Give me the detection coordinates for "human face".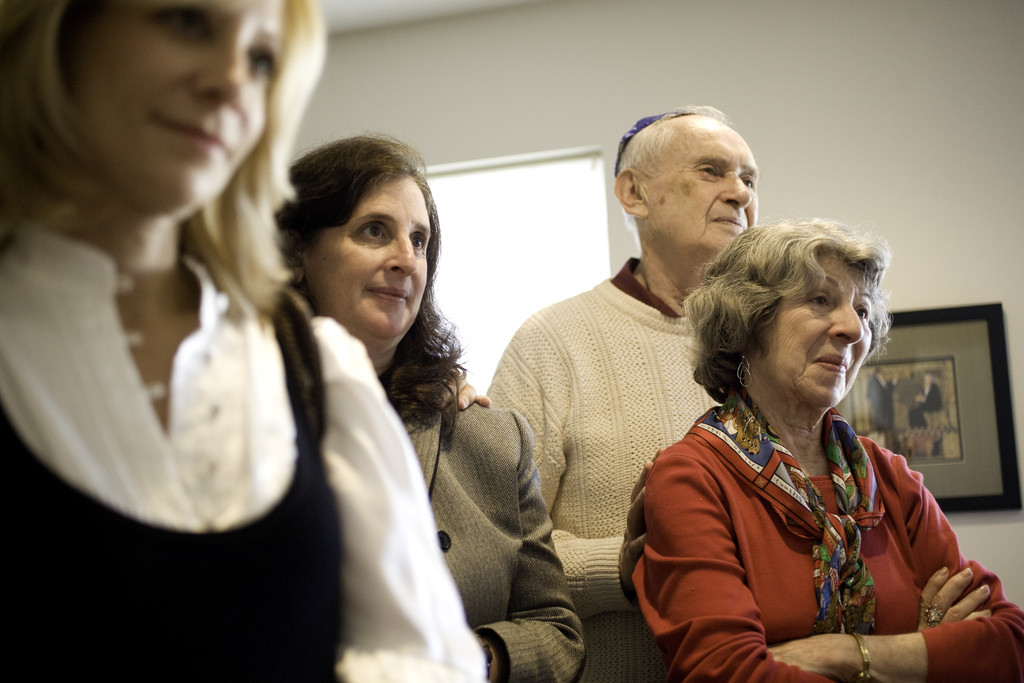
left=763, top=256, right=873, bottom=406.
